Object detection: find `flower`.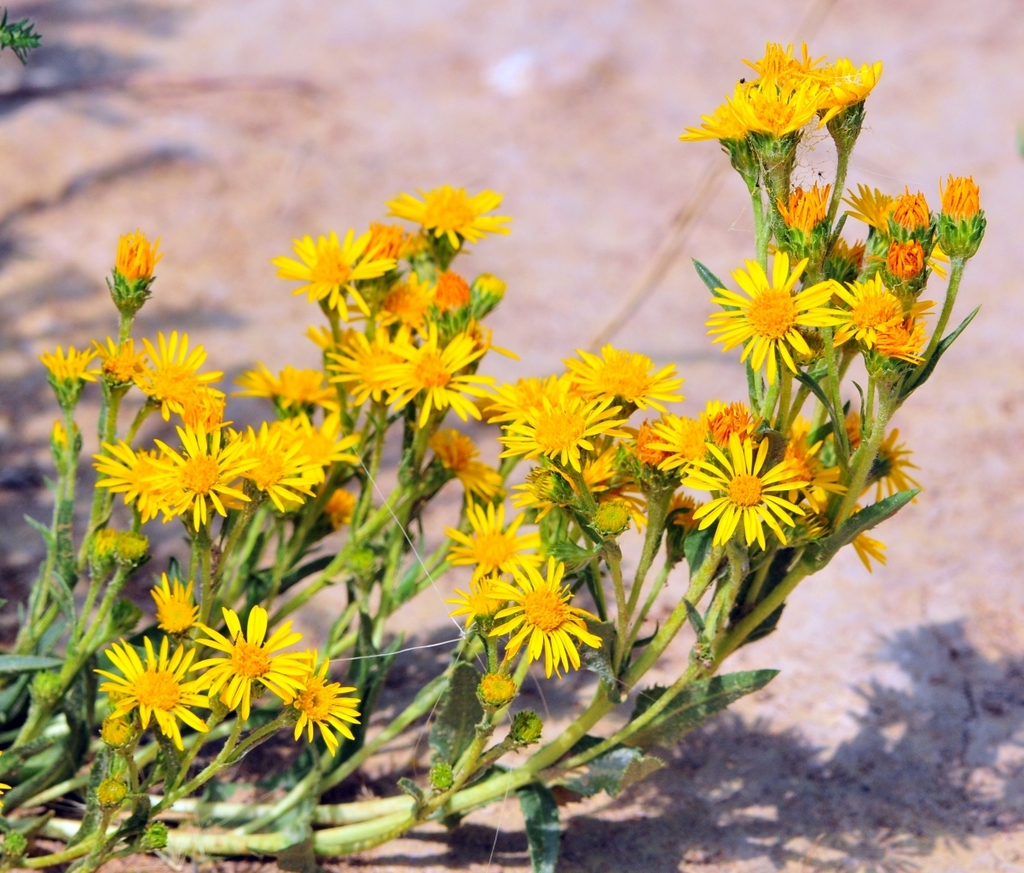
l=835, t=182, r=889, b=234.
